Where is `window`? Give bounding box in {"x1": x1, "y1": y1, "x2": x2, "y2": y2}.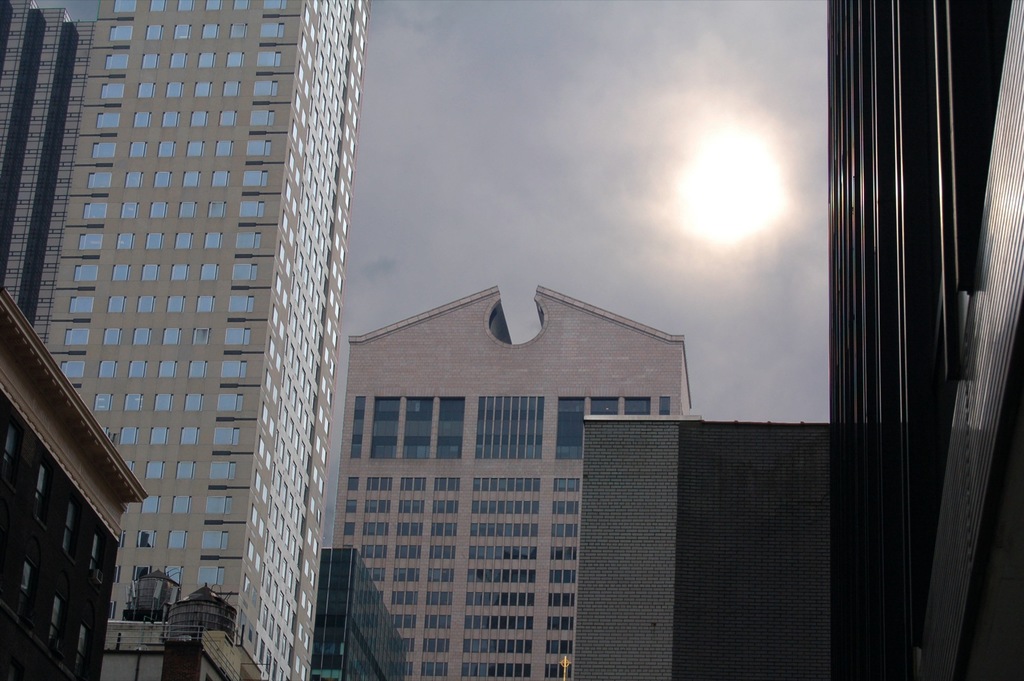
{"x1": 203, "y1": 497, "x2": 237, "y2": 513}.
